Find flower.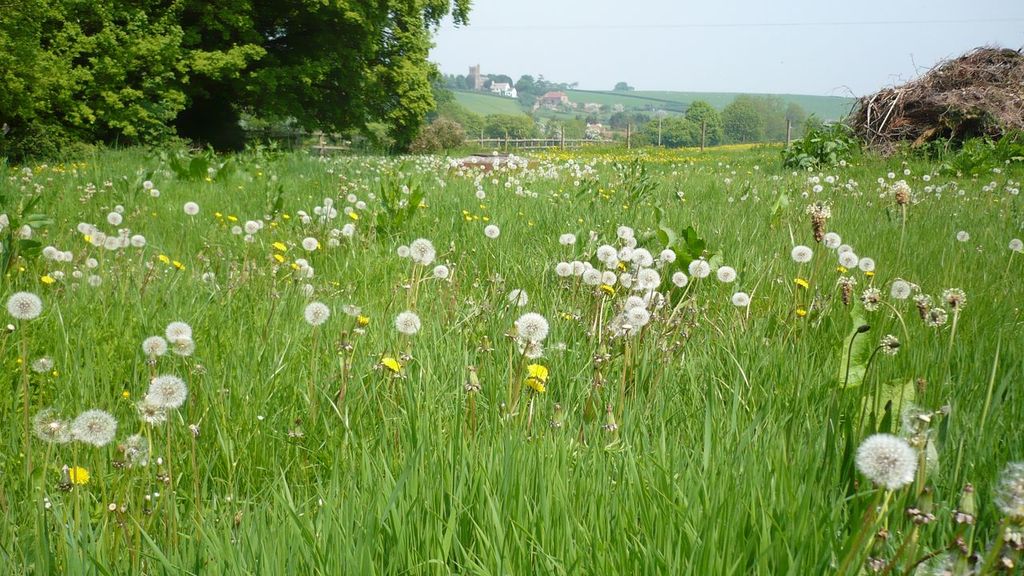
locate(378, 354, 401, 374).
